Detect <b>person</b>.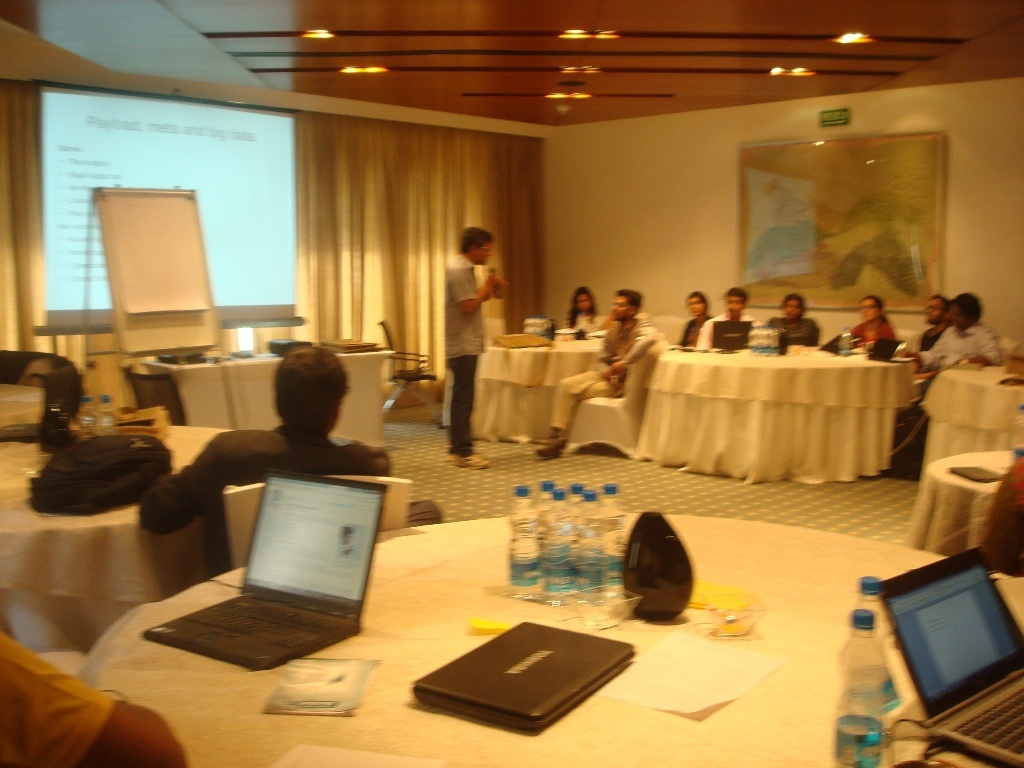
Detected at 676,288,708,346.
